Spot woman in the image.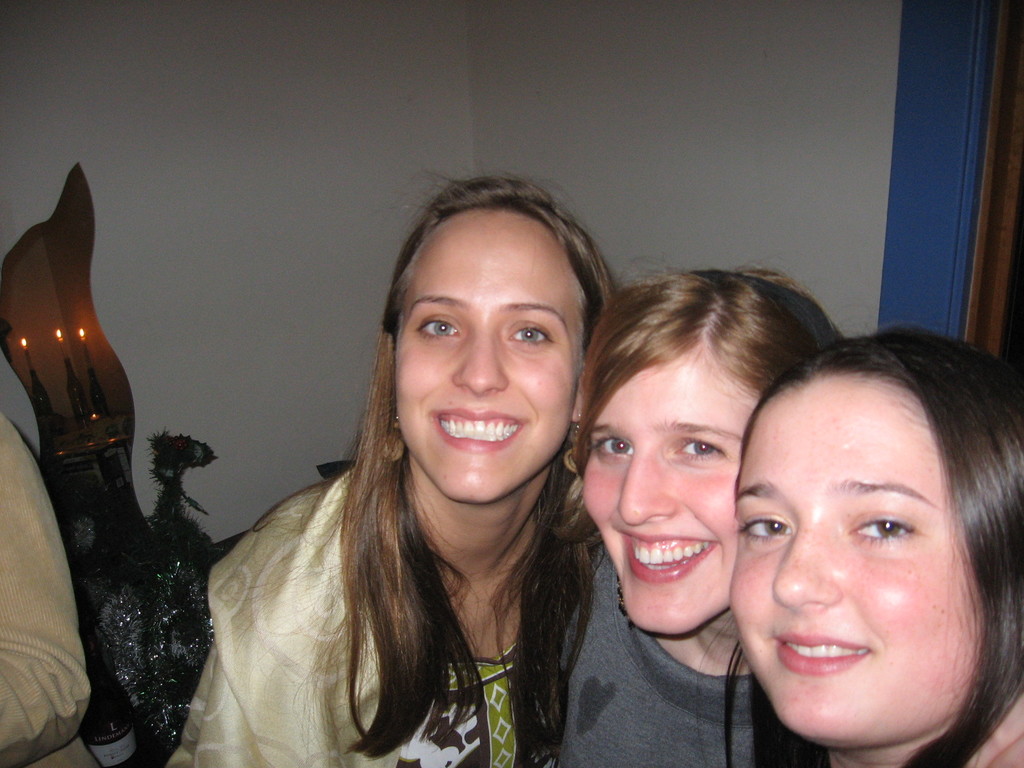
woman found at bbox(175, 186, 648, 767).
